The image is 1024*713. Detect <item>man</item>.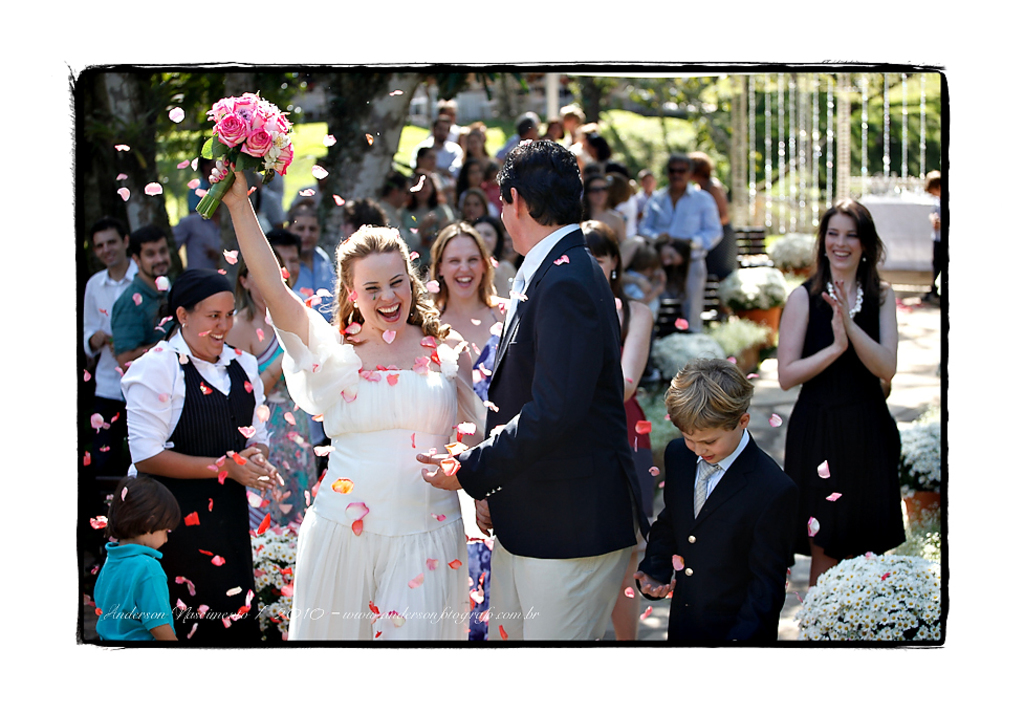
Detection: crop(463, 152, 654, 650).
